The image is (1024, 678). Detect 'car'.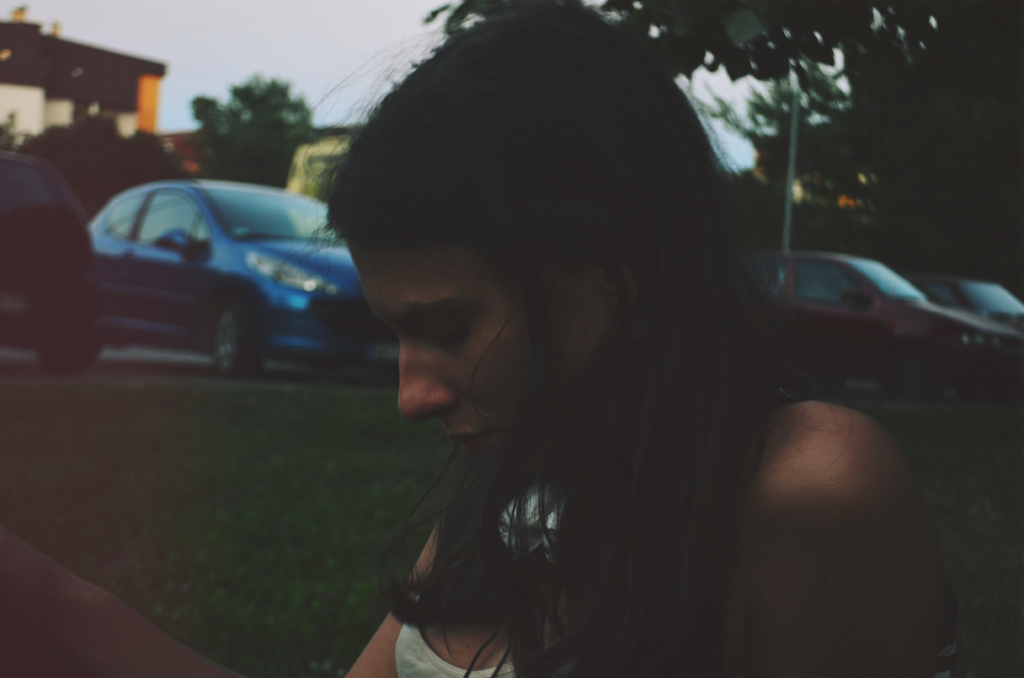
Detection: {"x1": 88, "y1": 172, "x2": 402, "y2": 376}.
